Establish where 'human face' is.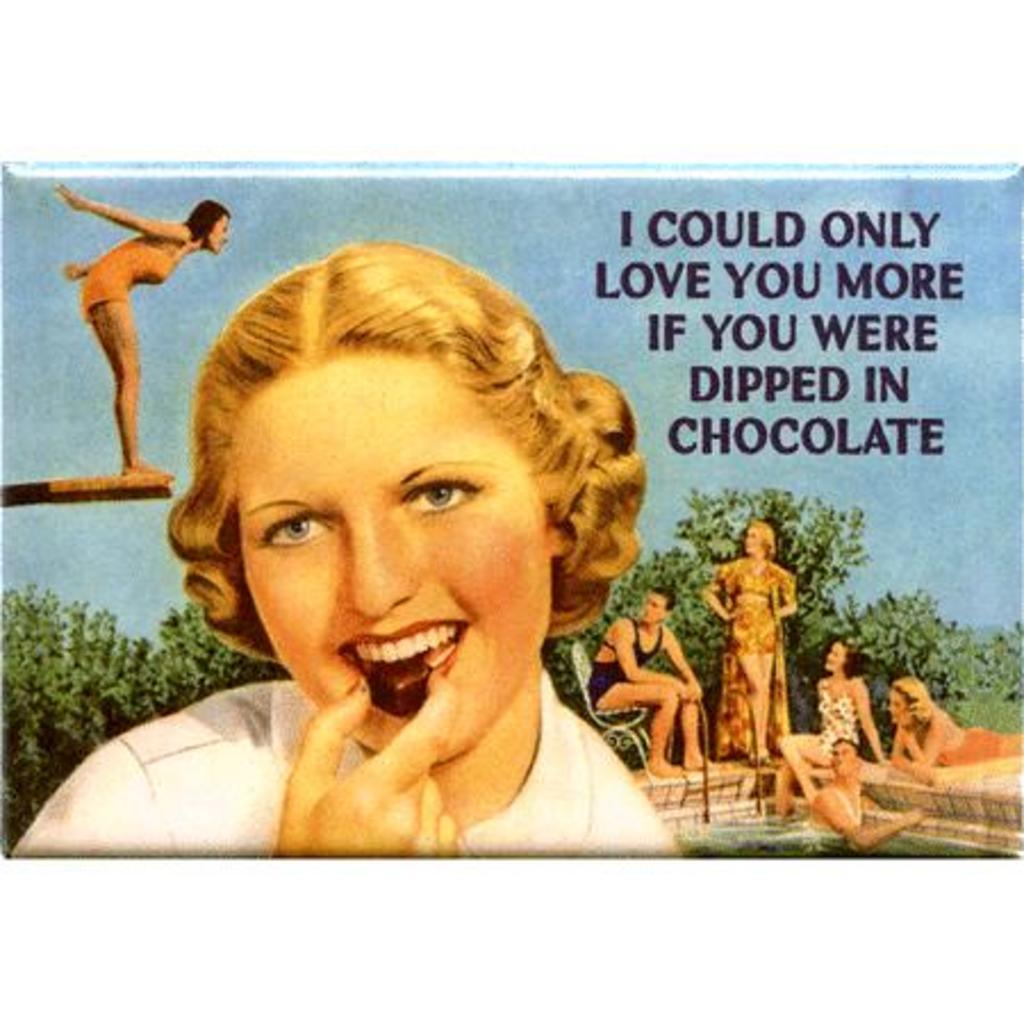
Established at 230,344,548,758.
